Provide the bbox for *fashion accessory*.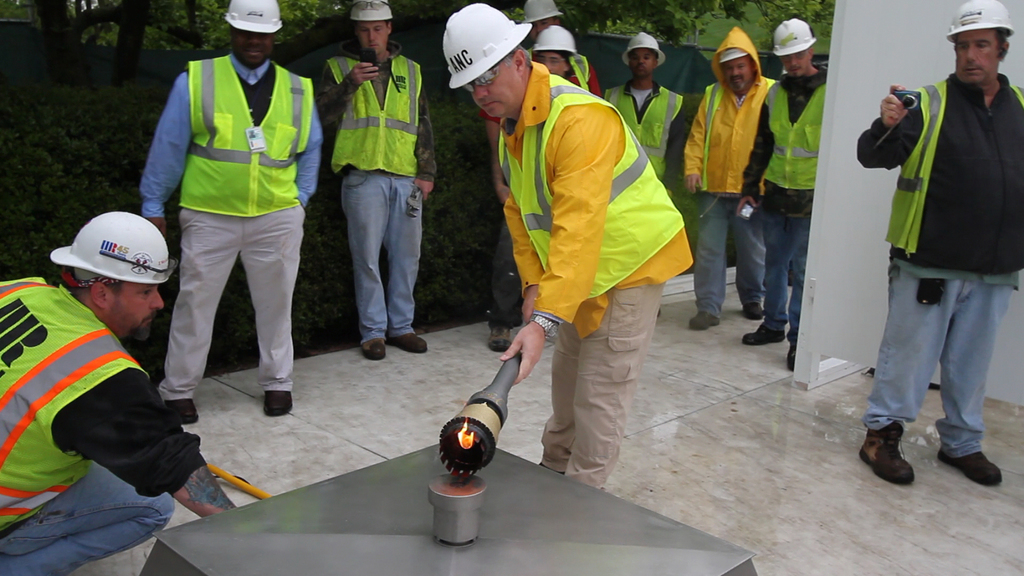
select_region(166, 400, 198, 422).
